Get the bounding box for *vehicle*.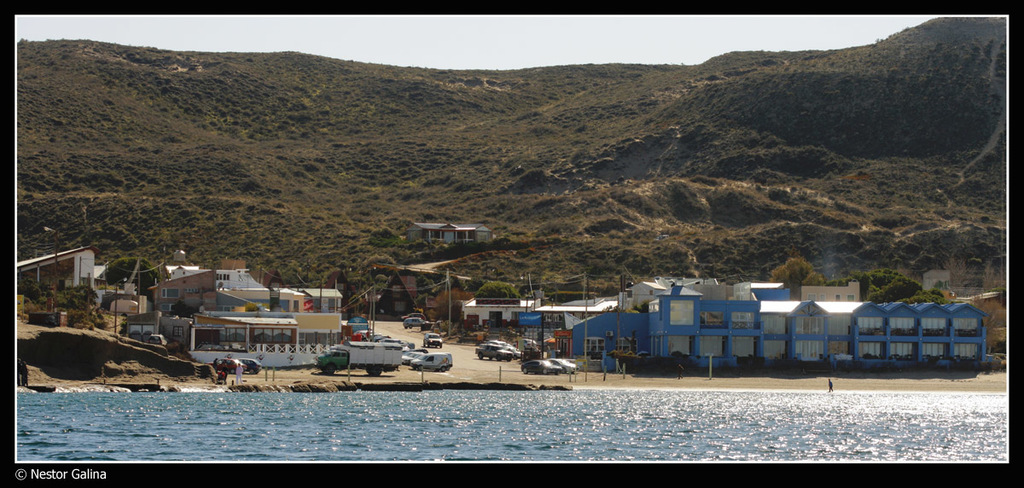
BBox(551, 358, 578, 373).
